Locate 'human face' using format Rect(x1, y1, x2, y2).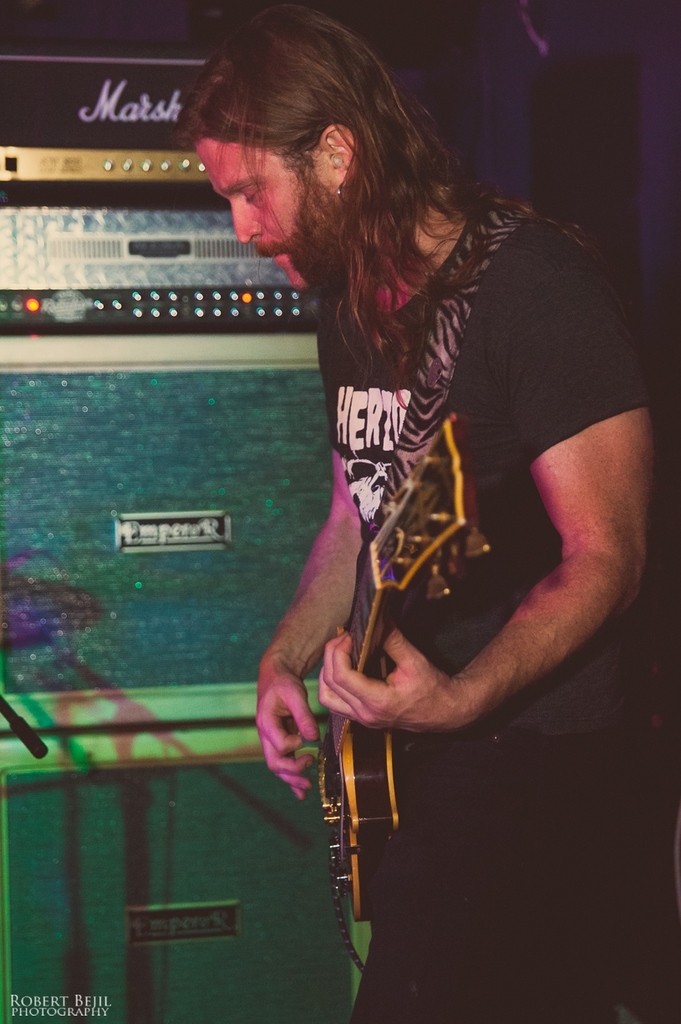
Rect(212, 132, 337, 291).
